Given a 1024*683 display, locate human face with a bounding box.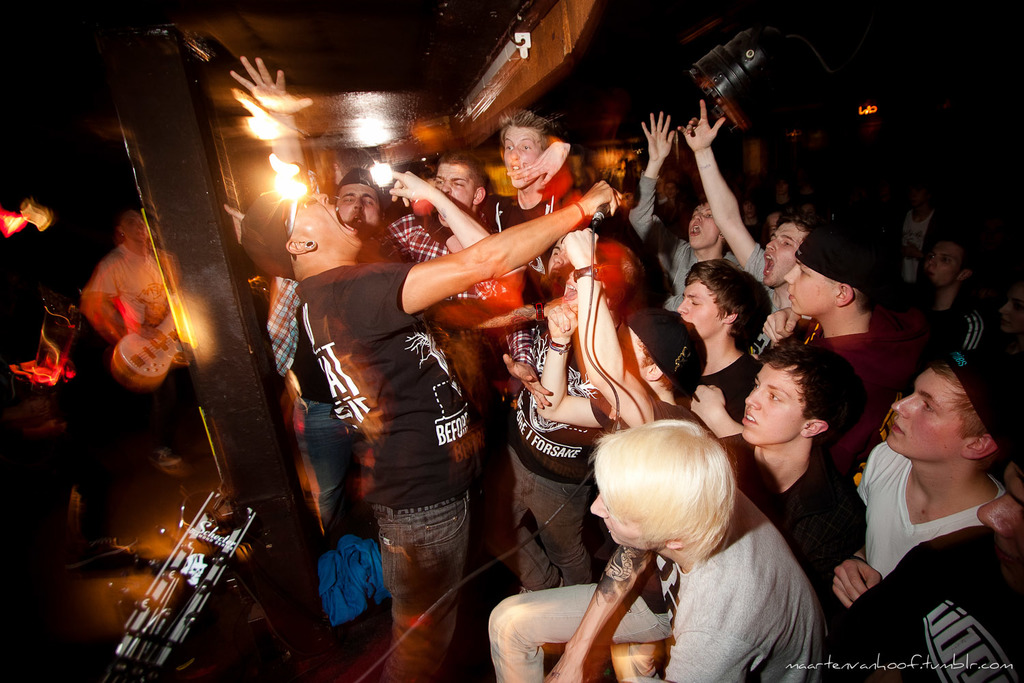
Located: rect(741, 361, 805, 443).
